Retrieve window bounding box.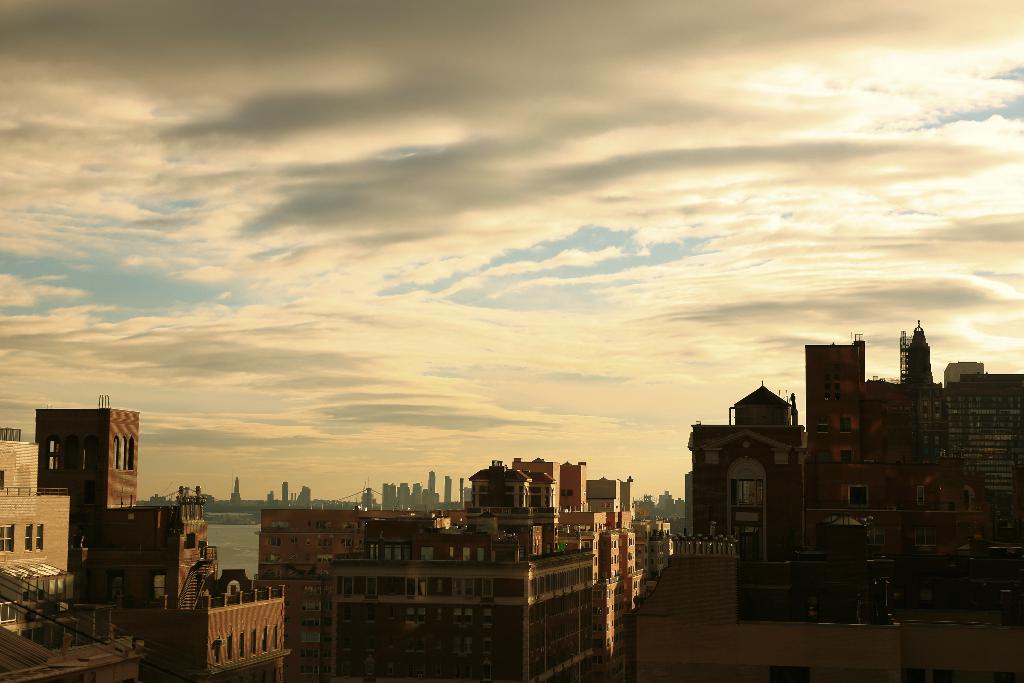
Bounding box: box=[113, 438, 136, 472].
